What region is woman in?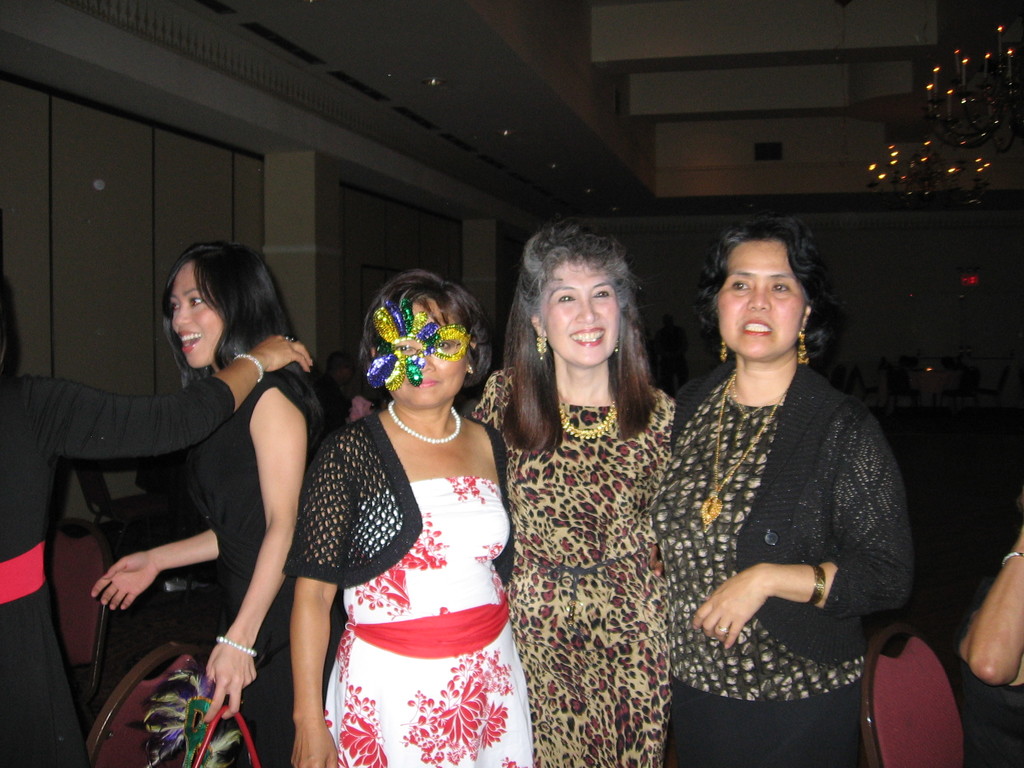
[left=89, top=241, right=335, bottom=767].
